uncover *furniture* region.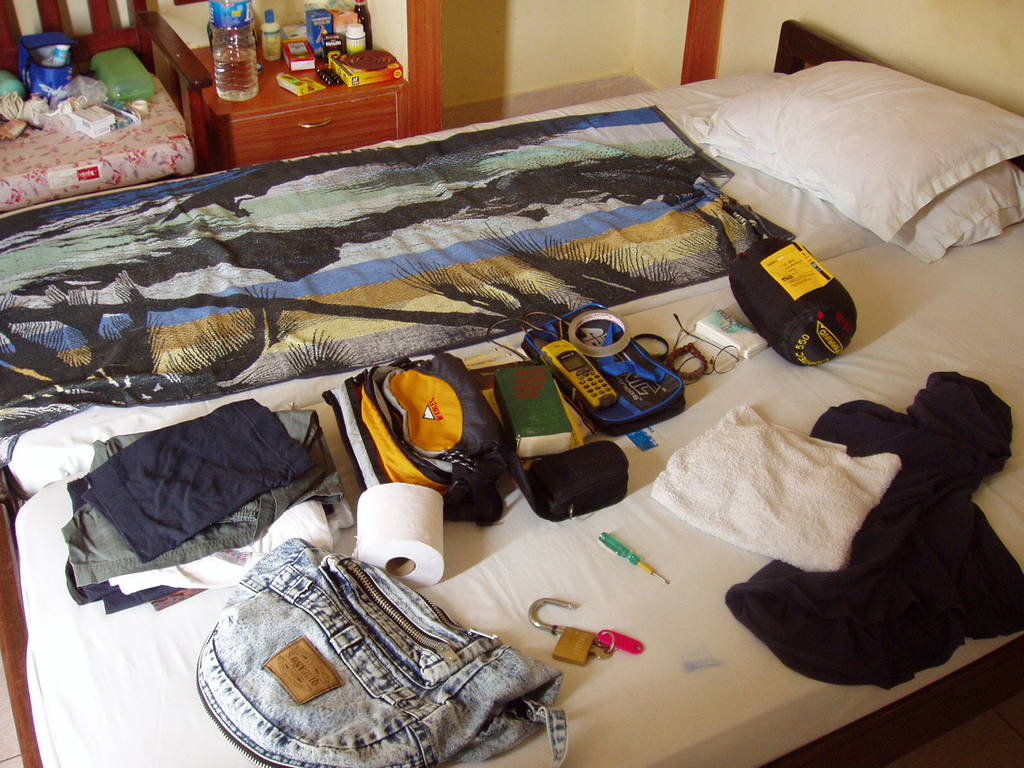
Uncovered: detection(143, 0, 413, 170).
